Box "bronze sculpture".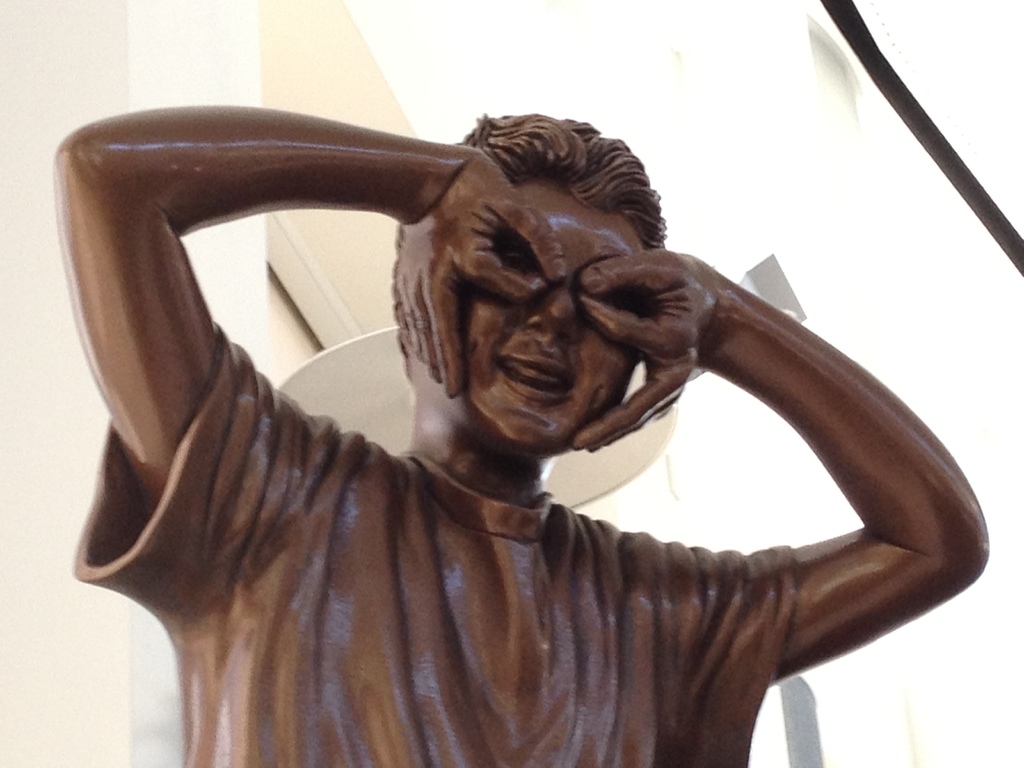
x1=66, y1=81, x2=1023, y2=741.
